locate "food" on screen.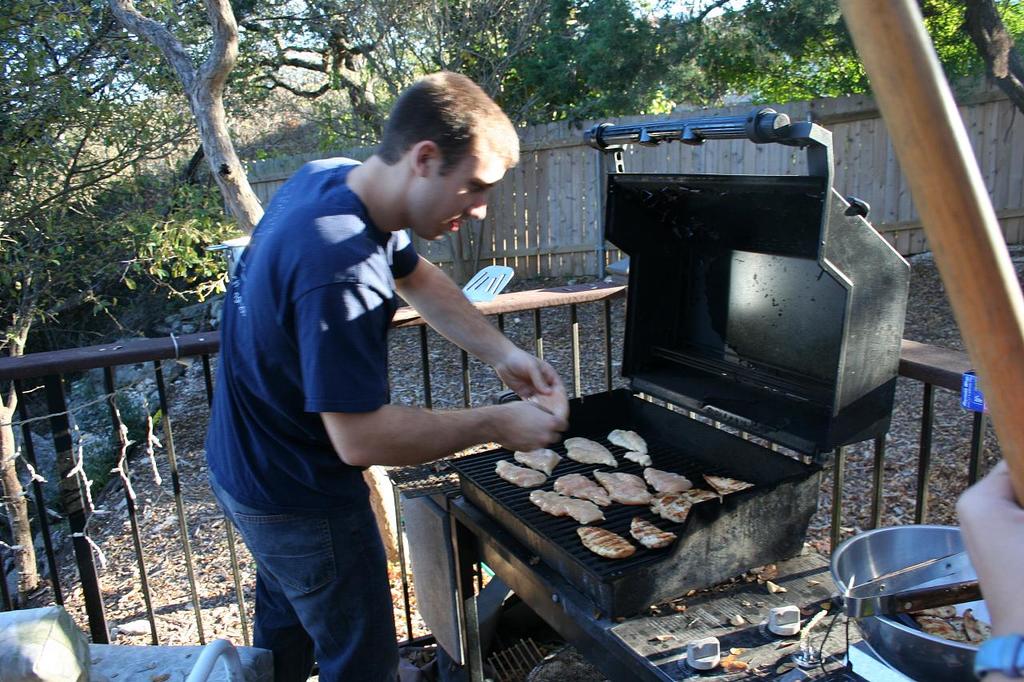
On screen at {"x1": 526, "y1": 486, "x2": 604, "y2": 526}.
